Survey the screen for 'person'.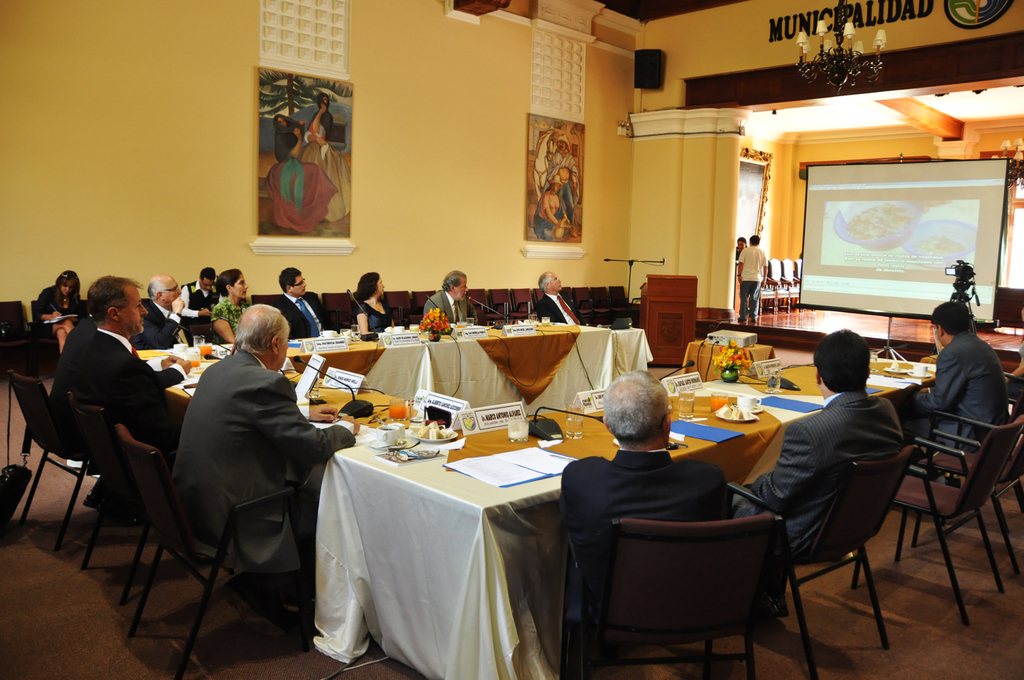
Survey found: pyautogui.locateOnScreen(345, 274, 392, 336).
